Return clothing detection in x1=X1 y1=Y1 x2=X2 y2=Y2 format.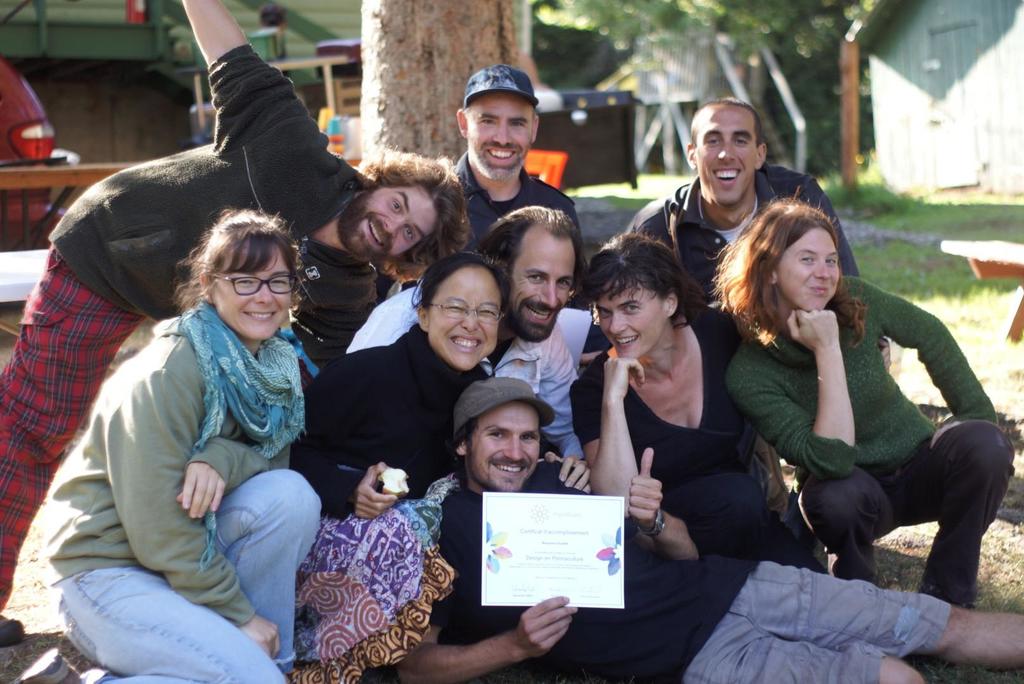
x1=280 y1=319 x2=490 y2=683.
